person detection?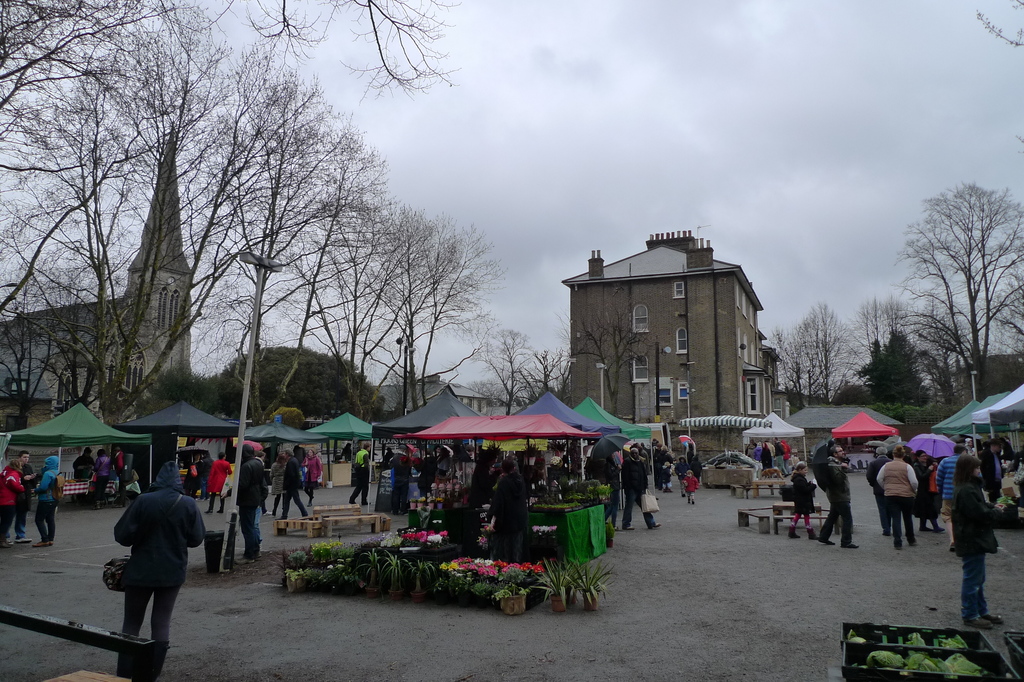
308:450:329:492
